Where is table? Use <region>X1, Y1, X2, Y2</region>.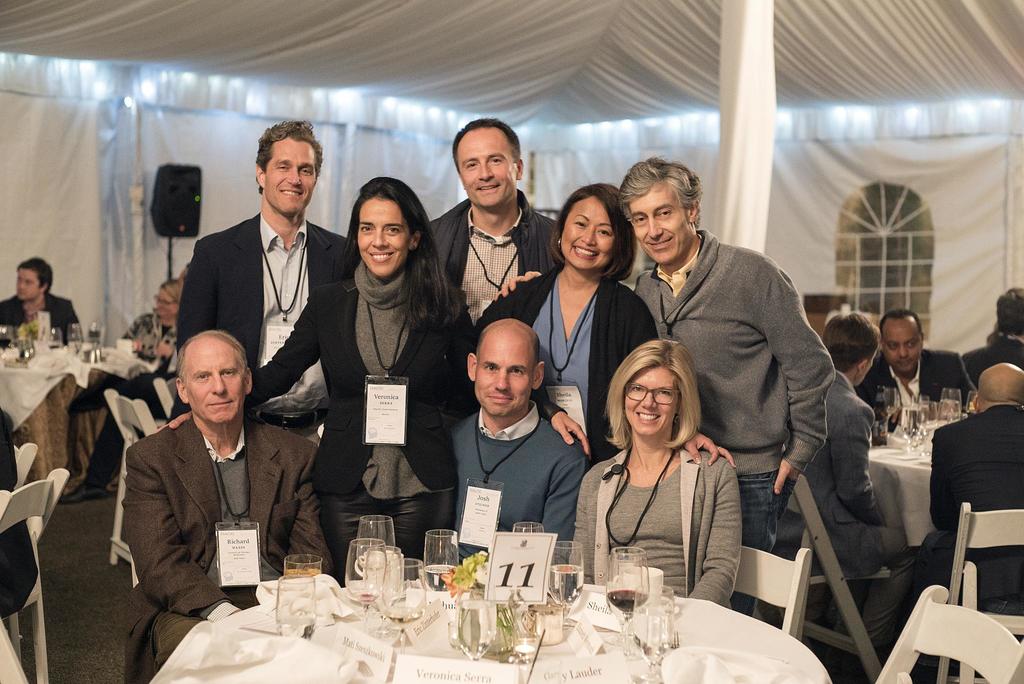
<region>143, 575, 836, 683</region>.
